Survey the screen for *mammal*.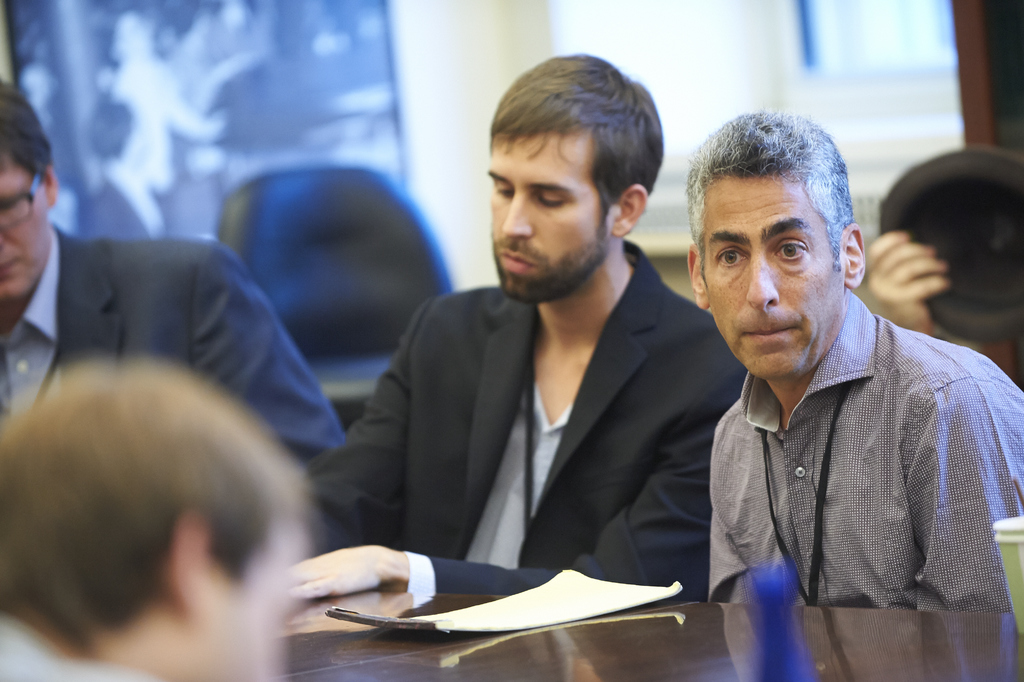
Survey found: [left=685, top=104, right=1023, bottom=608].
